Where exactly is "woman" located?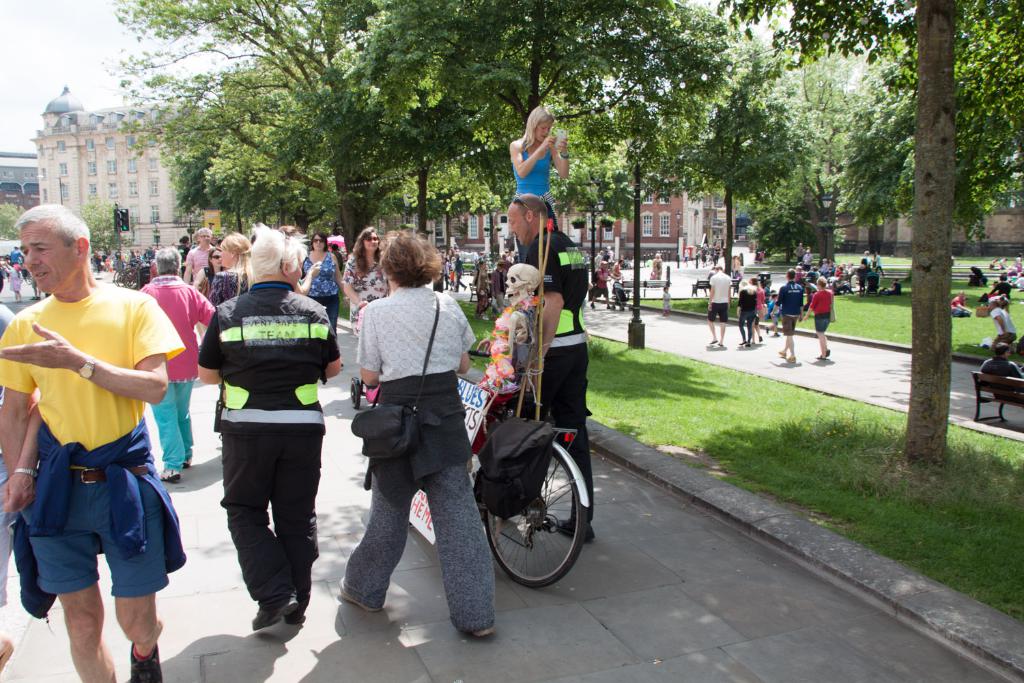
Its bounding box is {"left": 800, "top": 276, "right": 836, "bottom": 364}.
